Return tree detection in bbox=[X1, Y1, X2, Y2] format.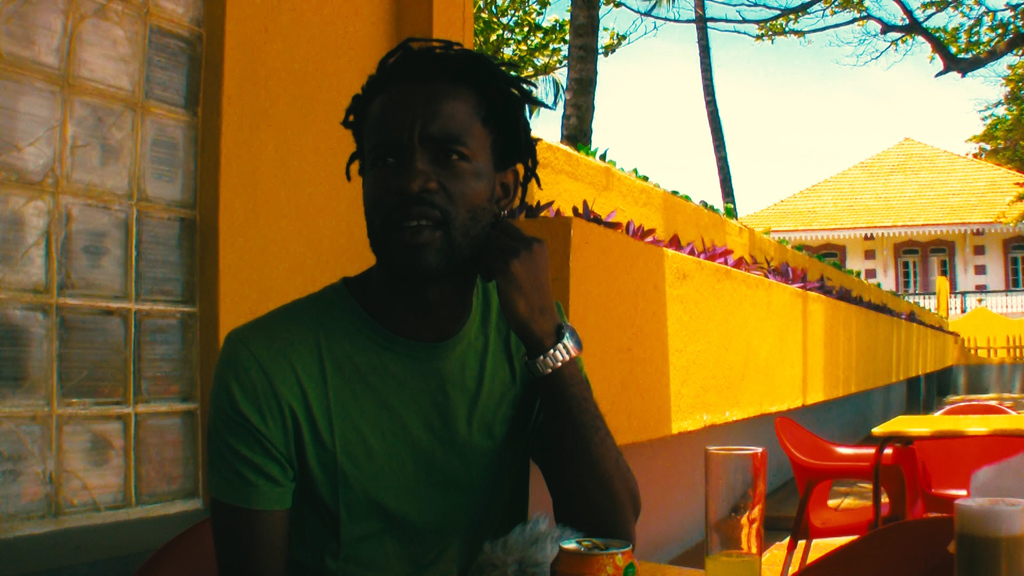
bbox=[956, 55, 1023, 172].
